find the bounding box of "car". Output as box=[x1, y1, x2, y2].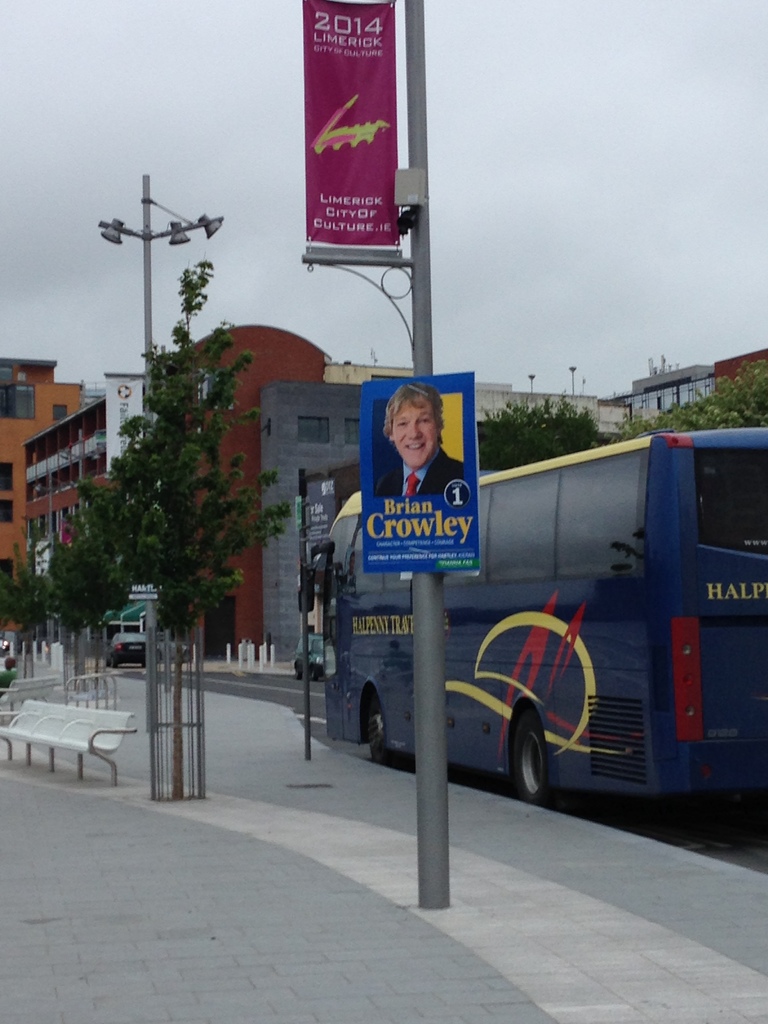
box=[293, 630, 324, 681].
